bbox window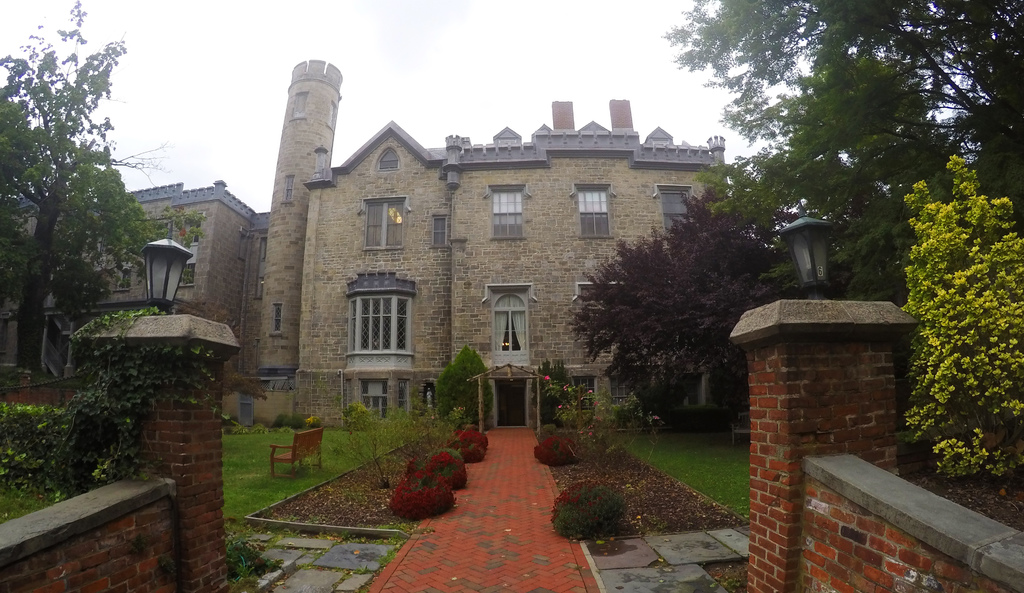
left=431, top=213, right=448, bottom=251
